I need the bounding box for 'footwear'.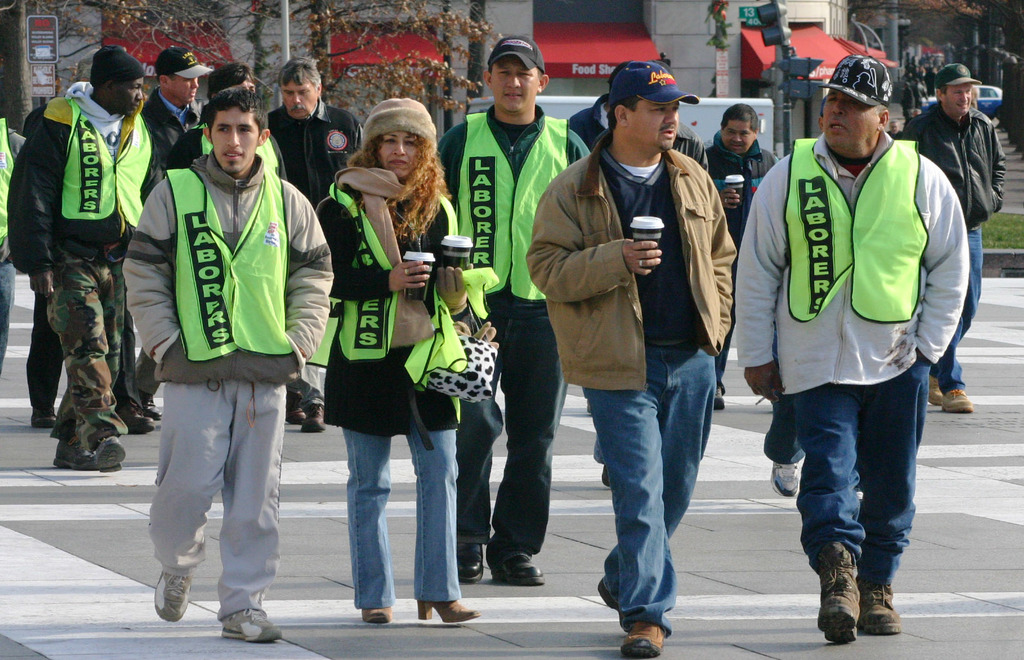
Here it is: <region>217, 609, 283, 643</region>.
